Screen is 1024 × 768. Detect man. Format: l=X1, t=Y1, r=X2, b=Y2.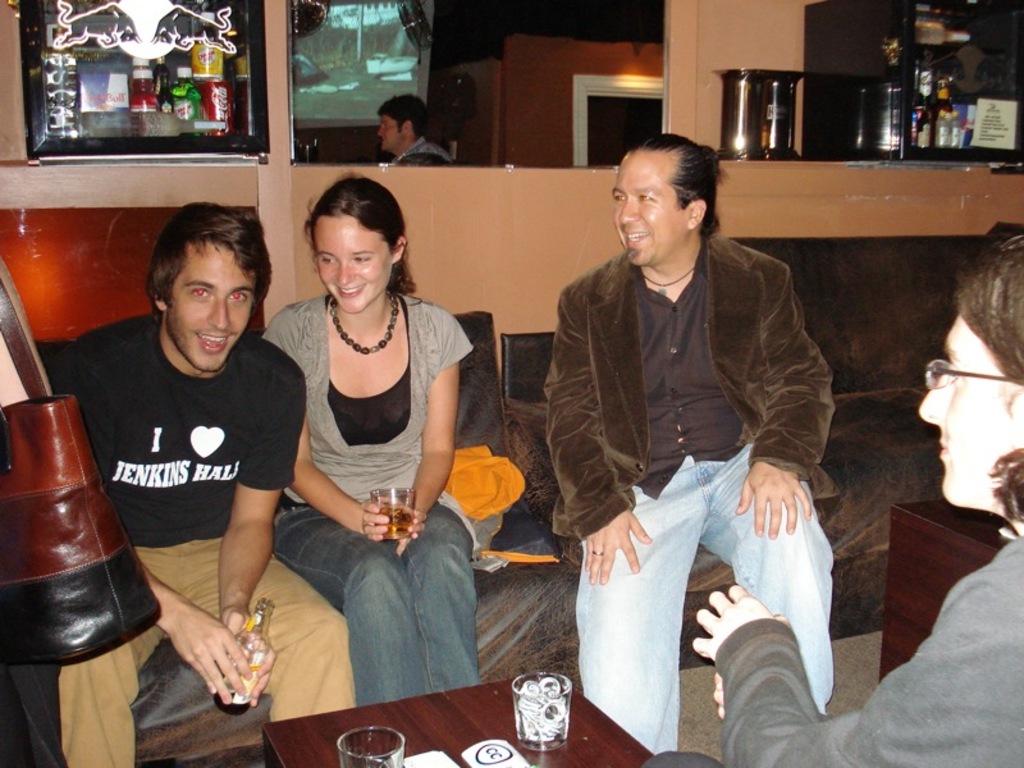
l=547, t=132, r=842, b=758.
